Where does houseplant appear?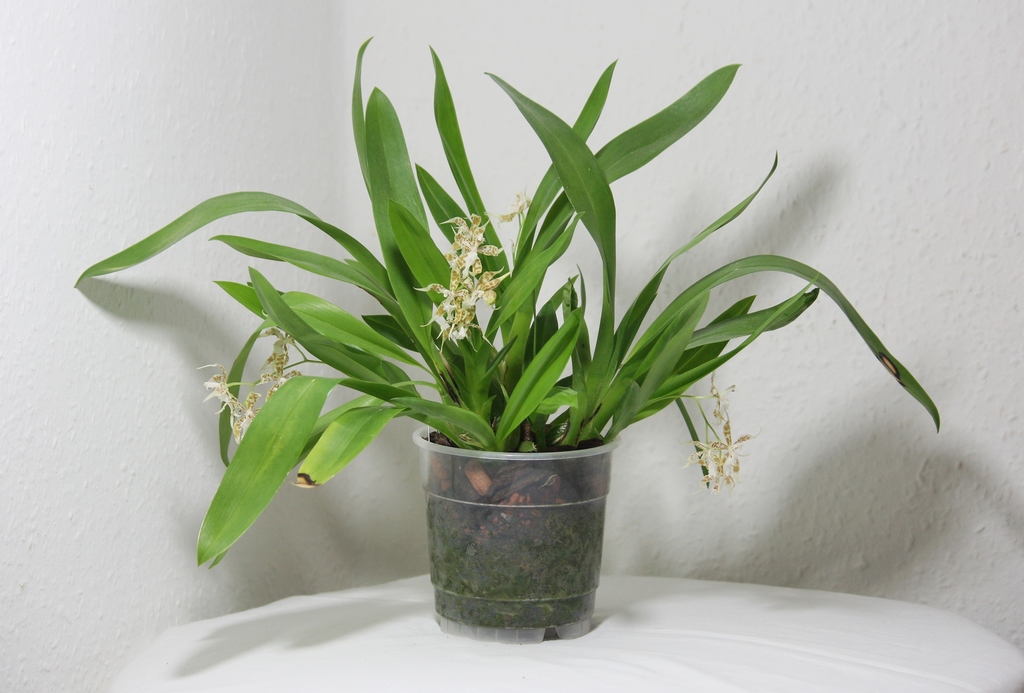
Appears at <region>73, 36, 943, 651</region>.
